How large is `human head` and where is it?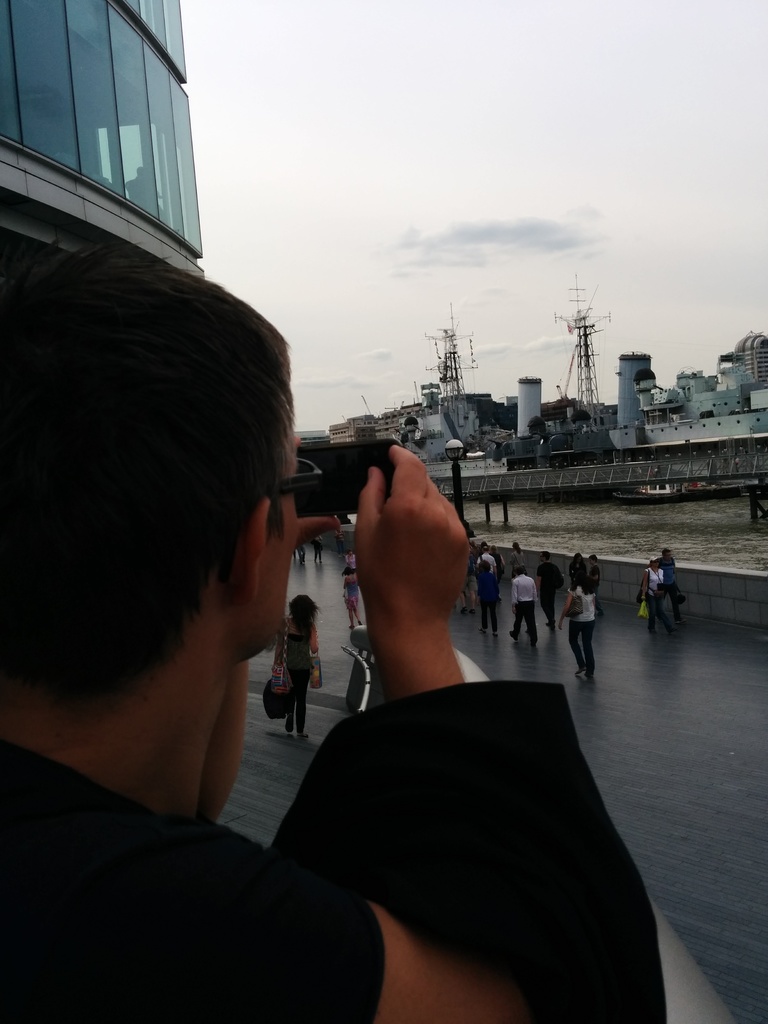
Bounding box: x1=294, y1=593, x2=318, y2=618.
